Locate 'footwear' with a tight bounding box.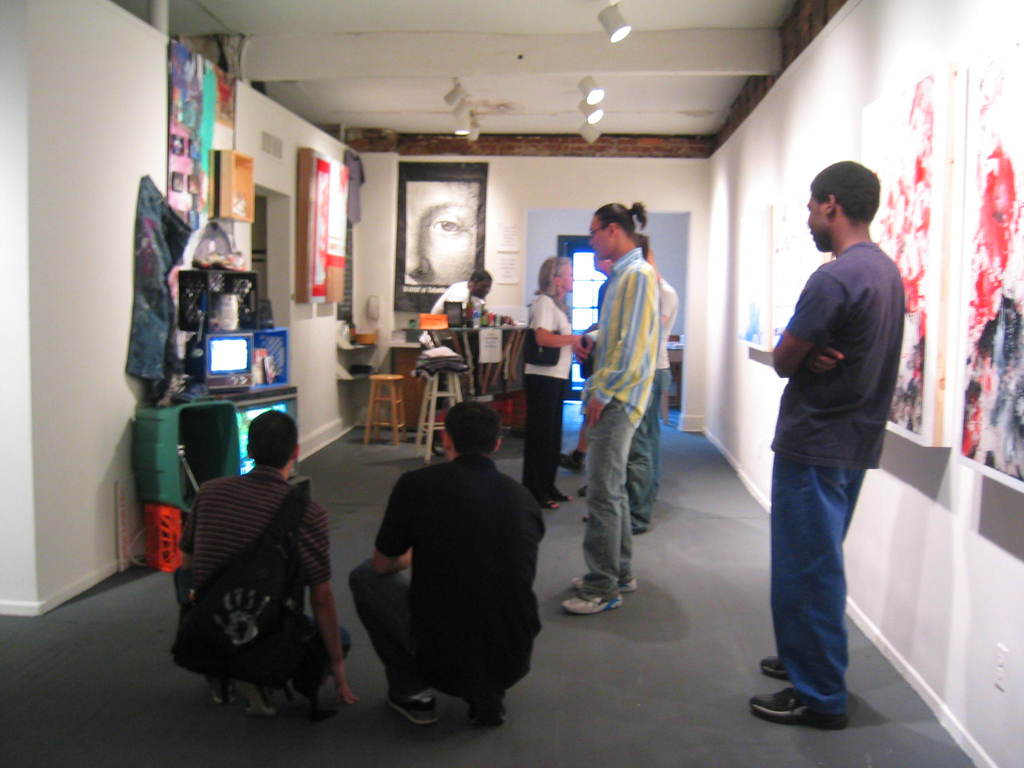
577/483/587/498.
